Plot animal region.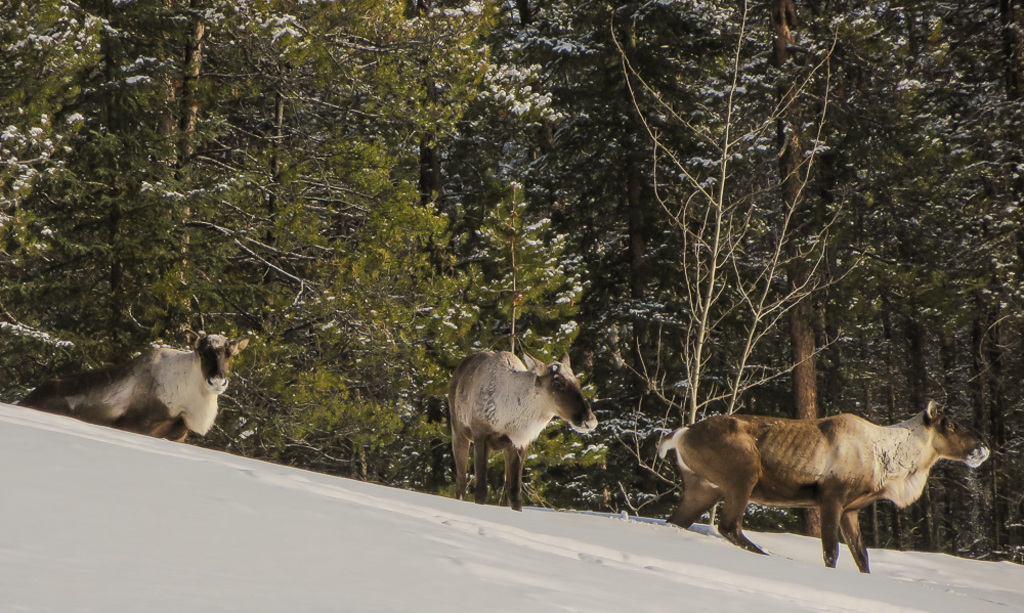
Plotted at (450,352,596,510).
